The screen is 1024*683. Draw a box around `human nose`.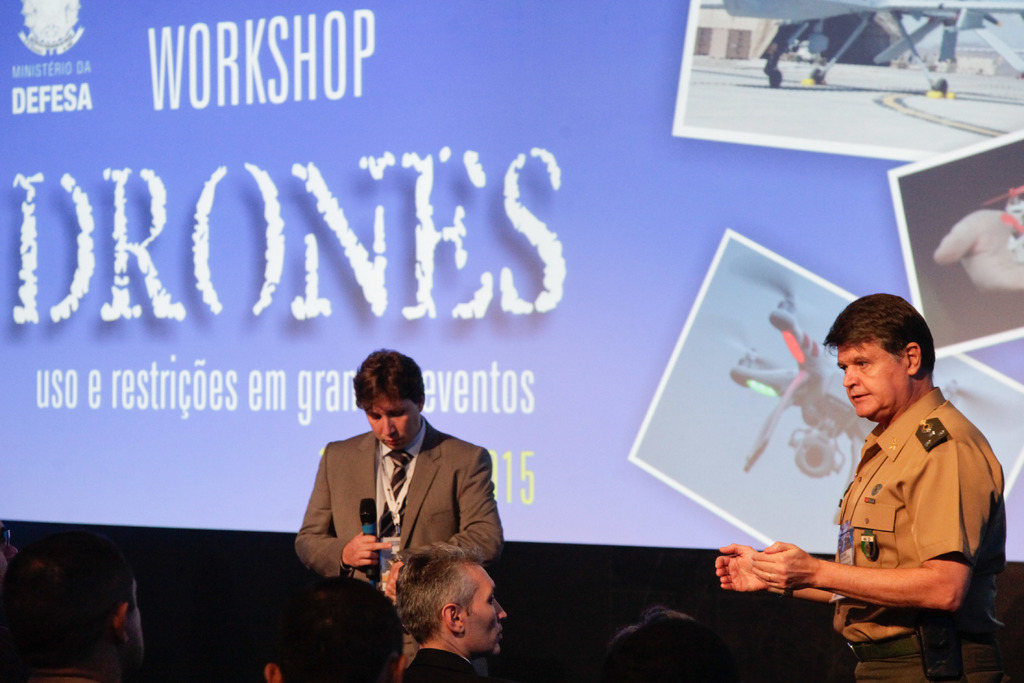
select_region(495, 591, 506, 616).
